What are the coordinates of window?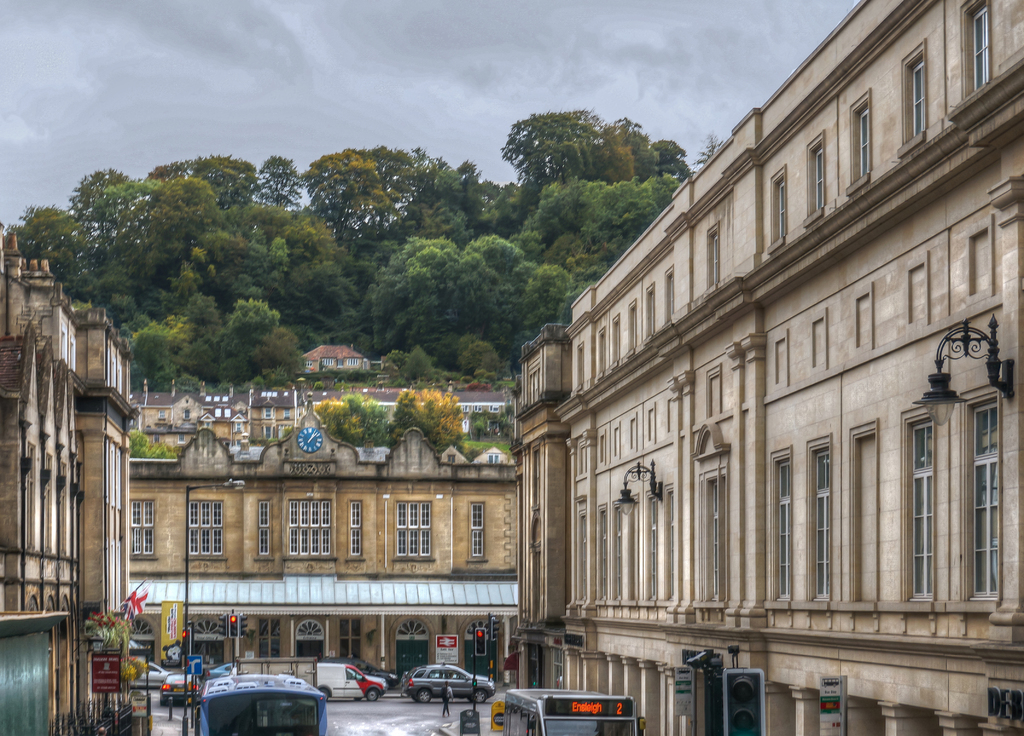
{"x1": 188, "y1": 500, "x2": 227, "y2": 558}.
